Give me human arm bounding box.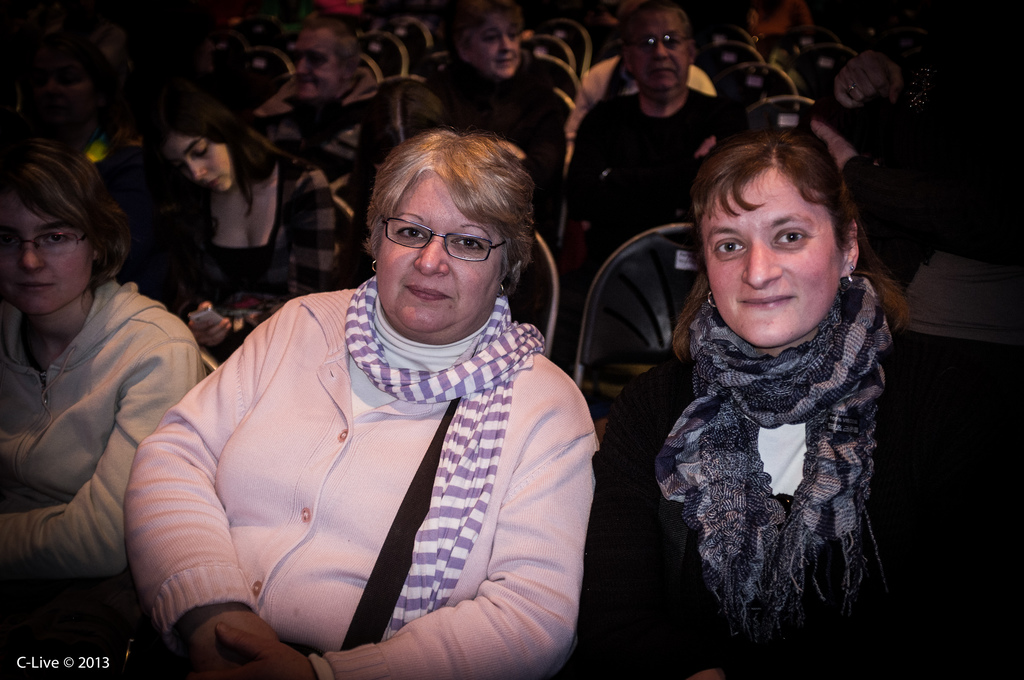
bbox=(0, 341, 209, 581).
